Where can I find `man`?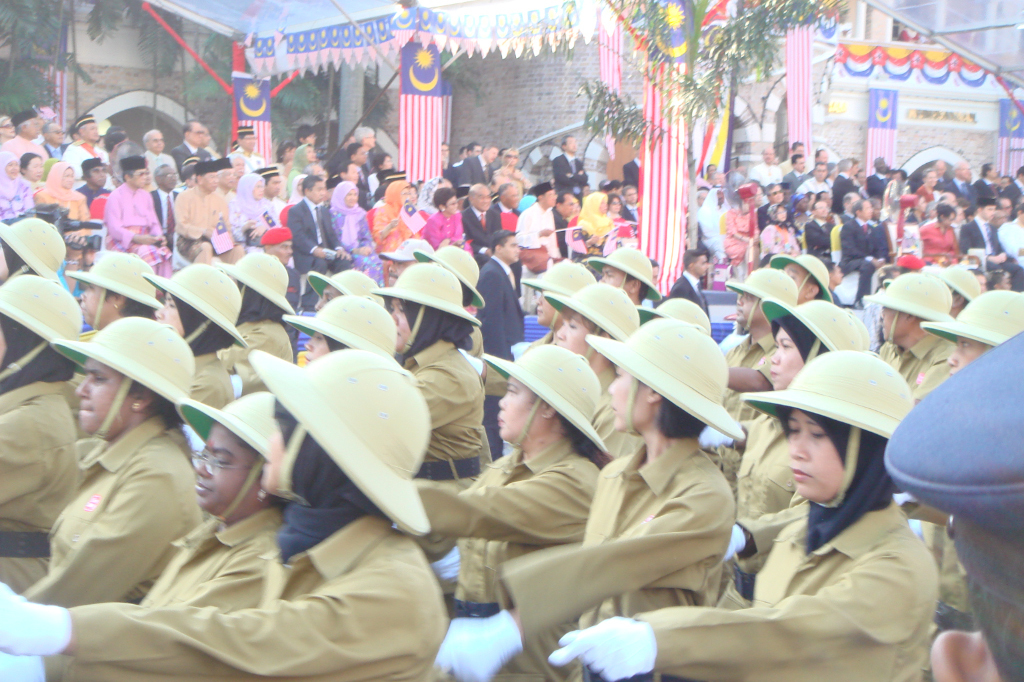
You can find it at BBox(39, 120, 70, 163).
